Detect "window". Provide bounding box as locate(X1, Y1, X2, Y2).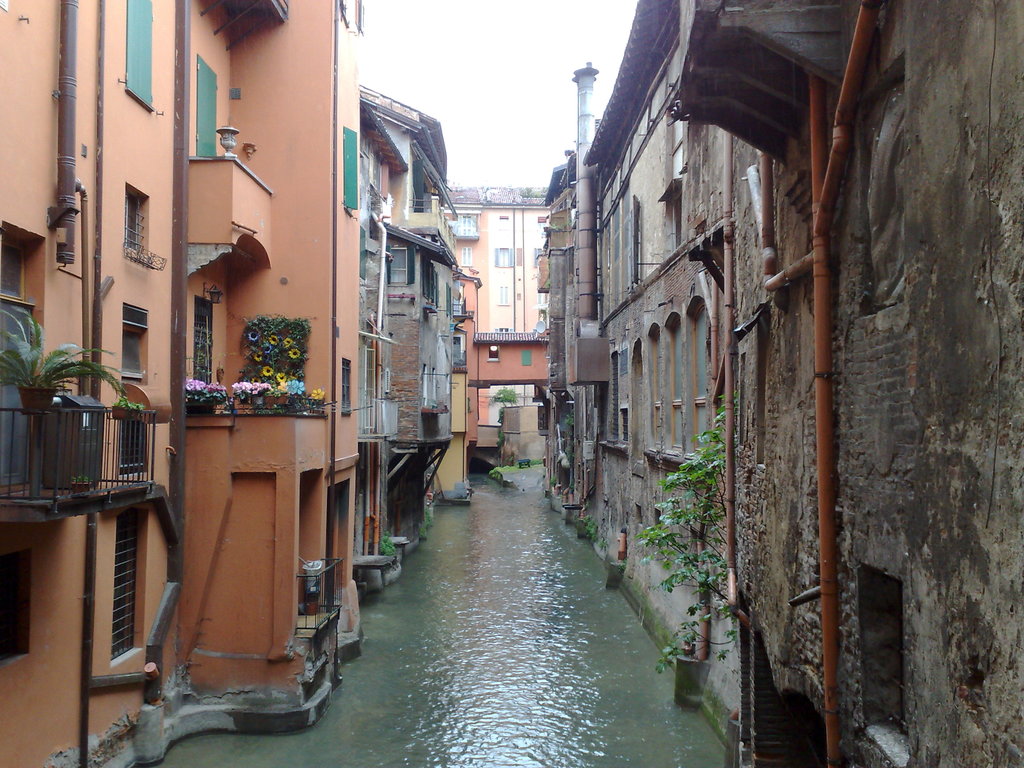
locate(605, 351, 619, 442).
